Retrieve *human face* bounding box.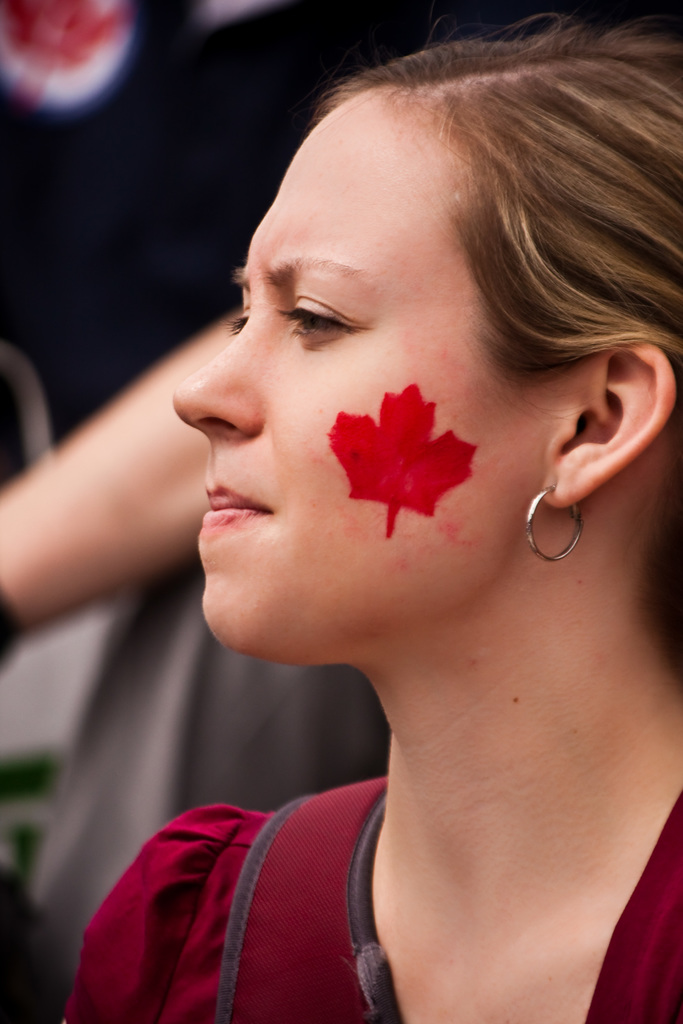
Bounding box: select_region(169, 108, 526, 659).
